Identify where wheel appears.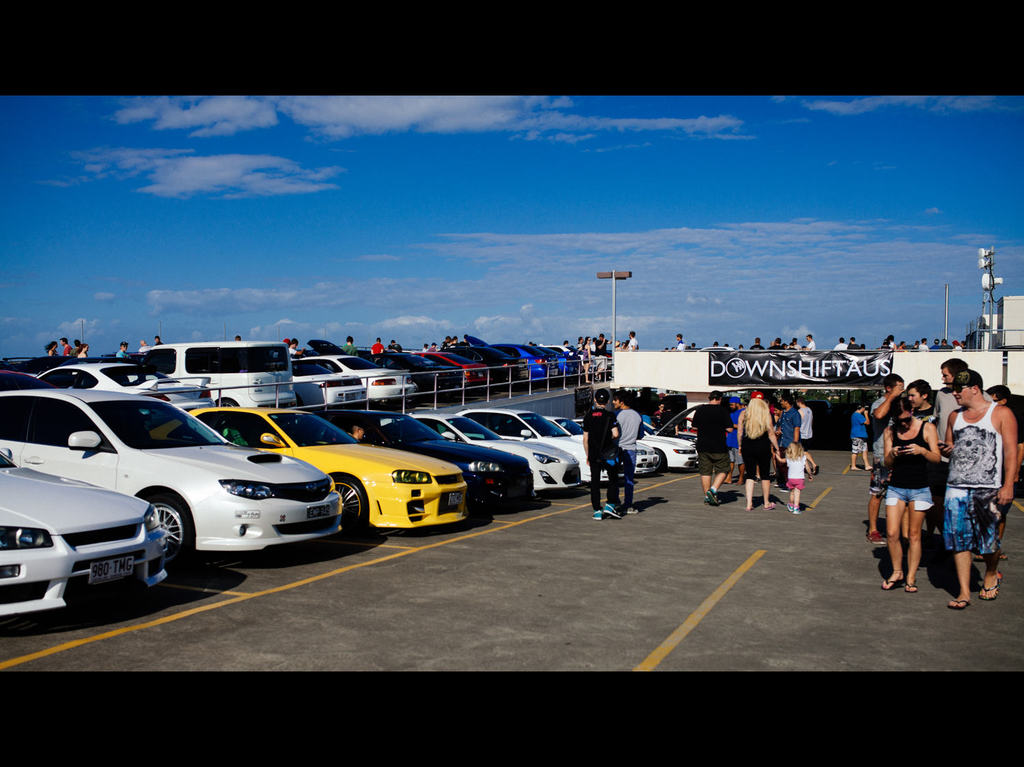
Appears at <bbox>218, 400, 238, 407</bbox>.
